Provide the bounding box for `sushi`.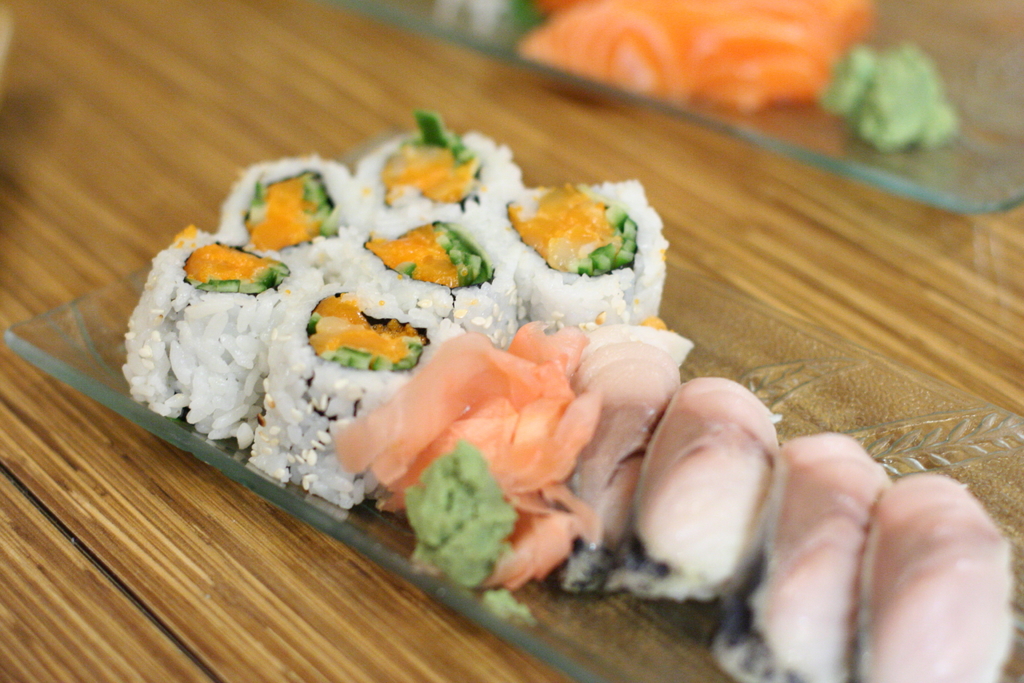
box(110, 224, 315, 454).
